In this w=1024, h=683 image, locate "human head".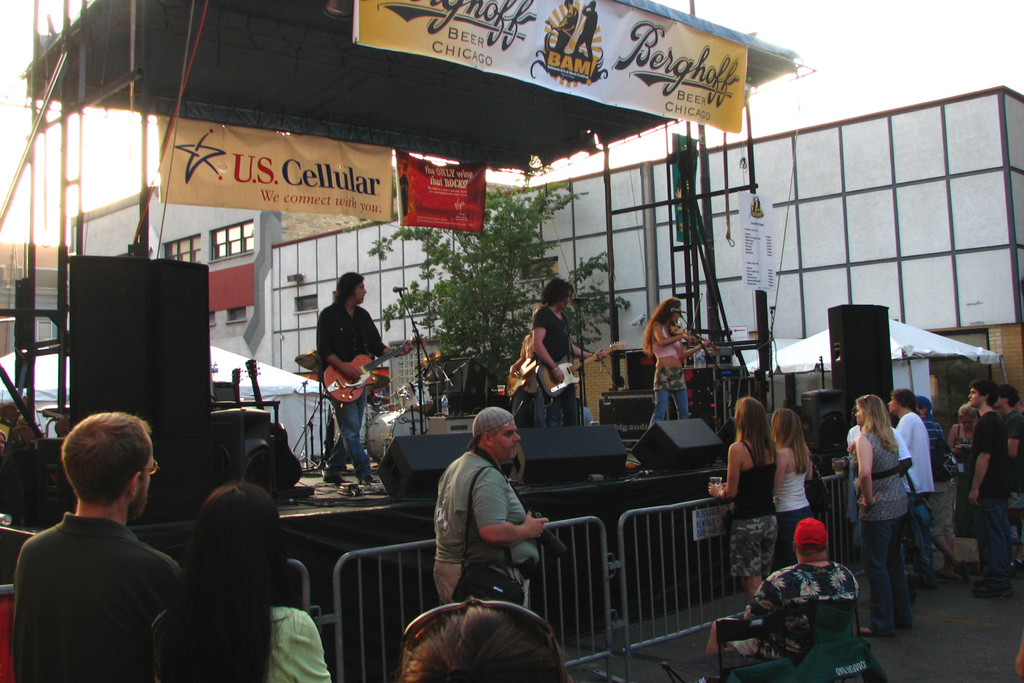
Bounding box: Rect(735, 399, 769, 436).
